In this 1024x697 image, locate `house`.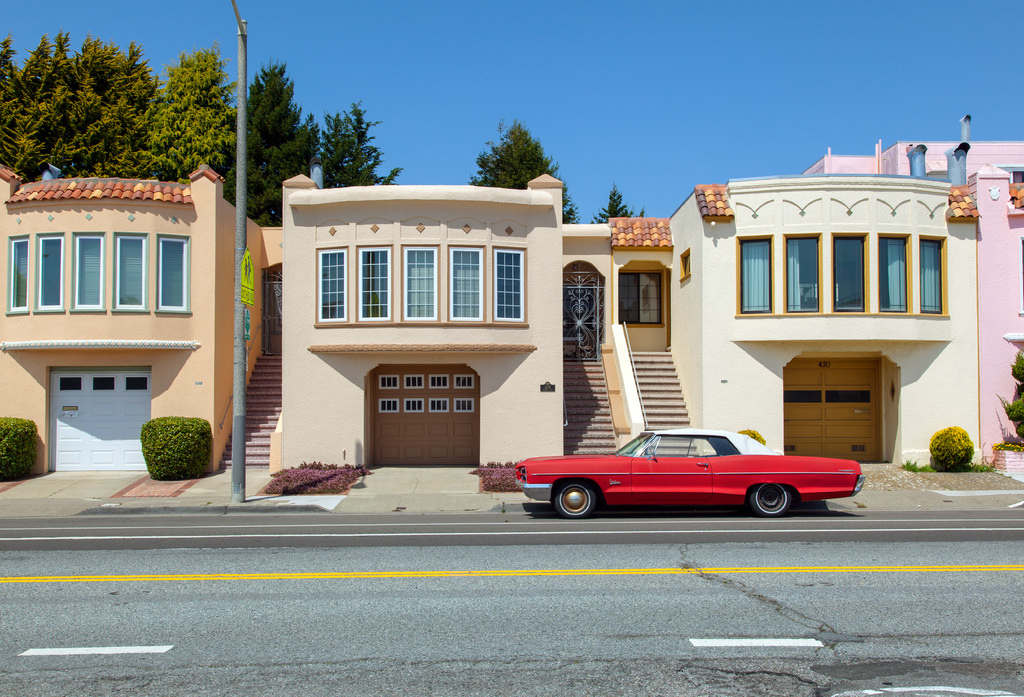
Bounding box: {"left": 626, "top": 136, "right": 989, "bottom": 476}.
